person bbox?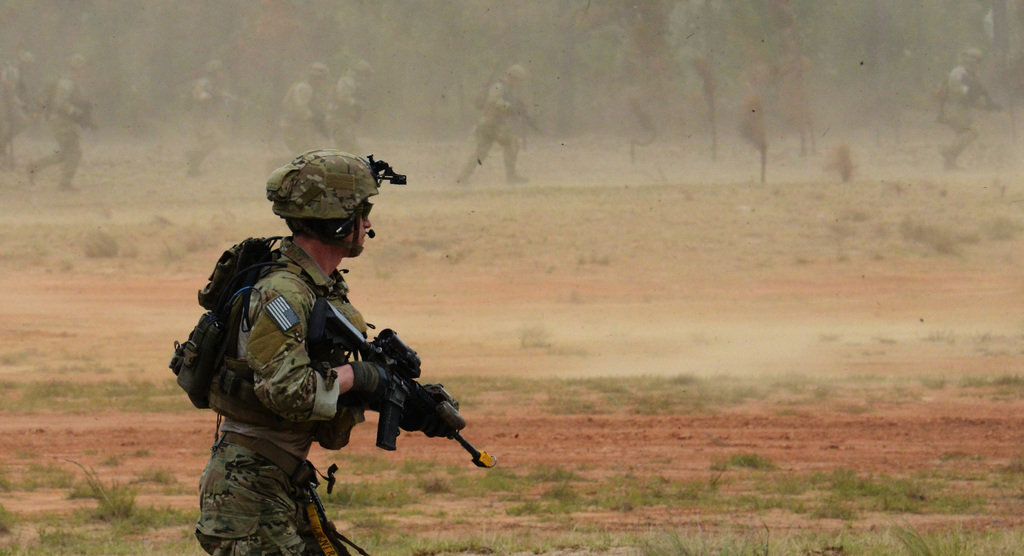
<box>938,44,995,176</box>
